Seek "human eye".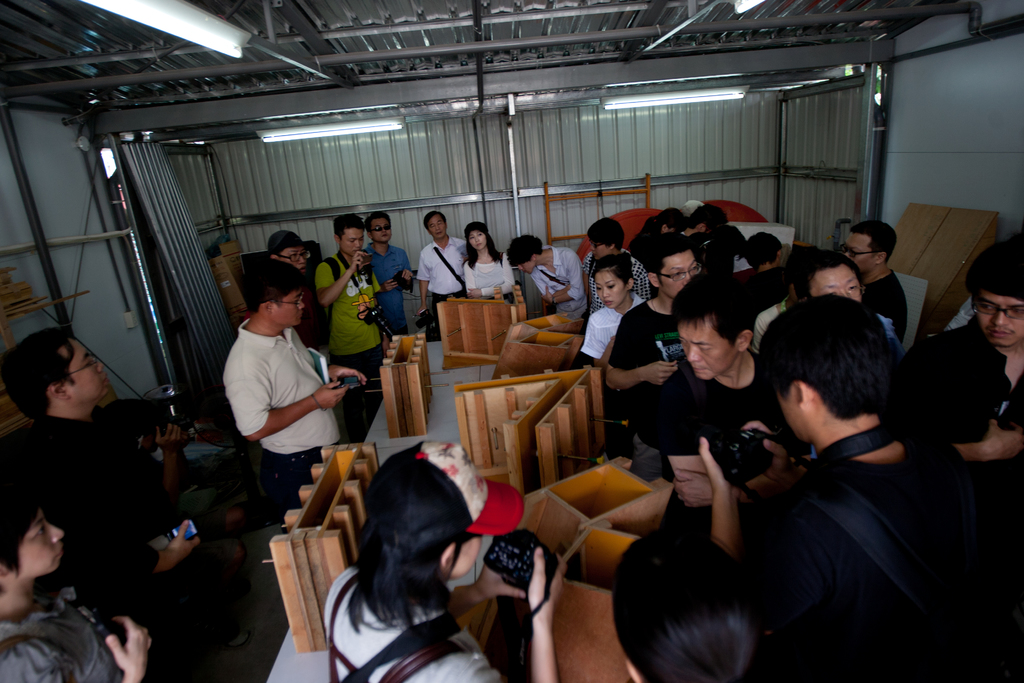
<box>591,283,601,289</box>.
